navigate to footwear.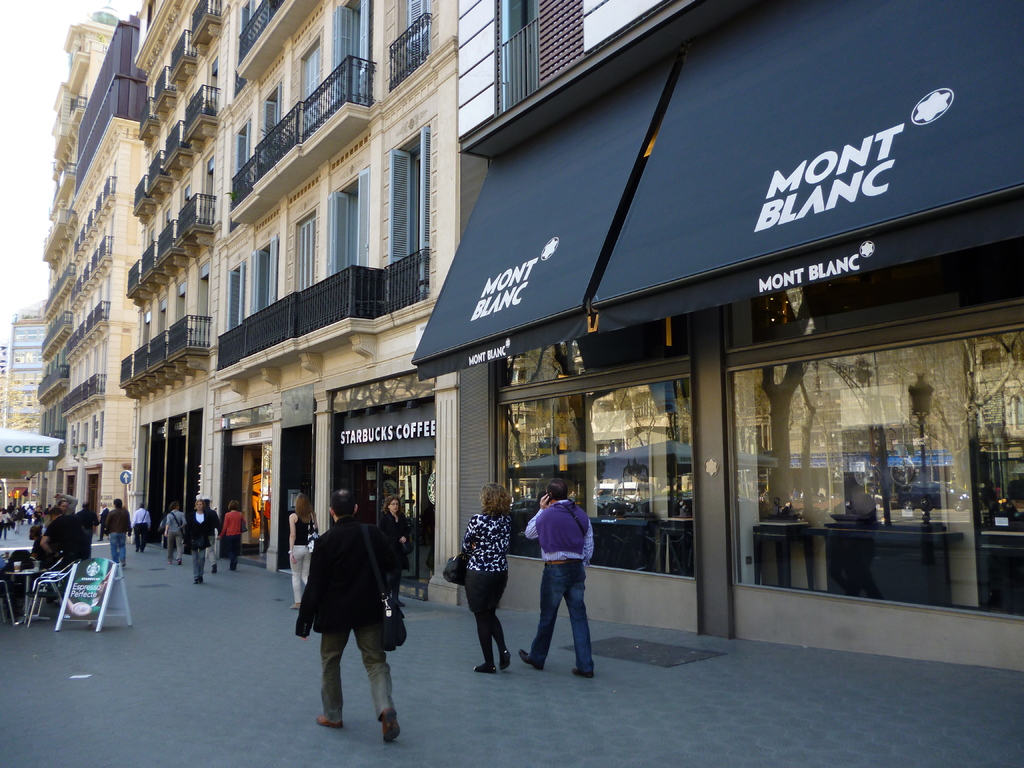
Navigation target: [313,714,345,732].
